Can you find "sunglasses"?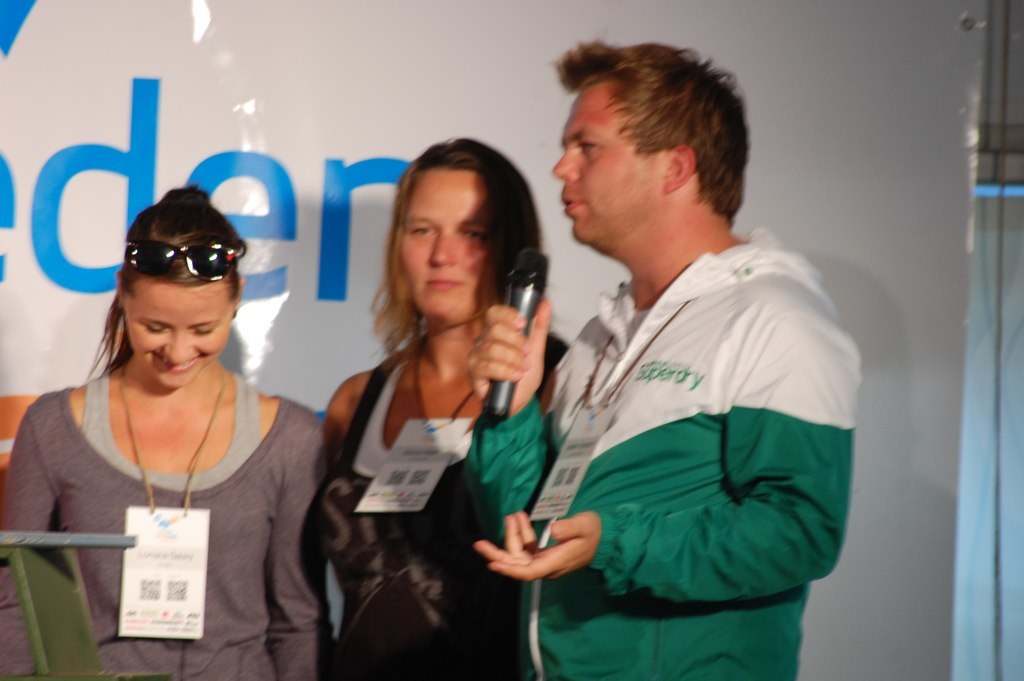
Yes, bounding box: (124,243,236,281).
